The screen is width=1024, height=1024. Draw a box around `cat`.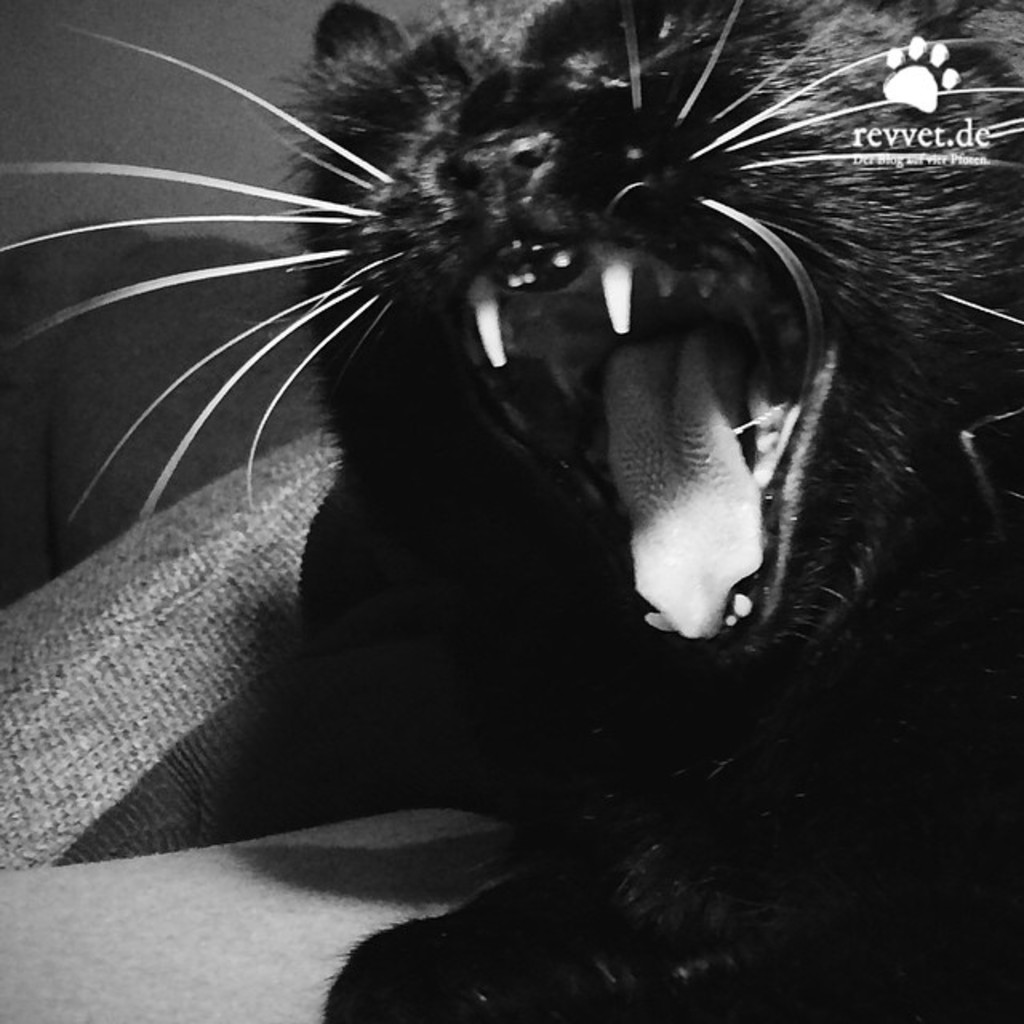
region(0, 0, 1022, 1022).
